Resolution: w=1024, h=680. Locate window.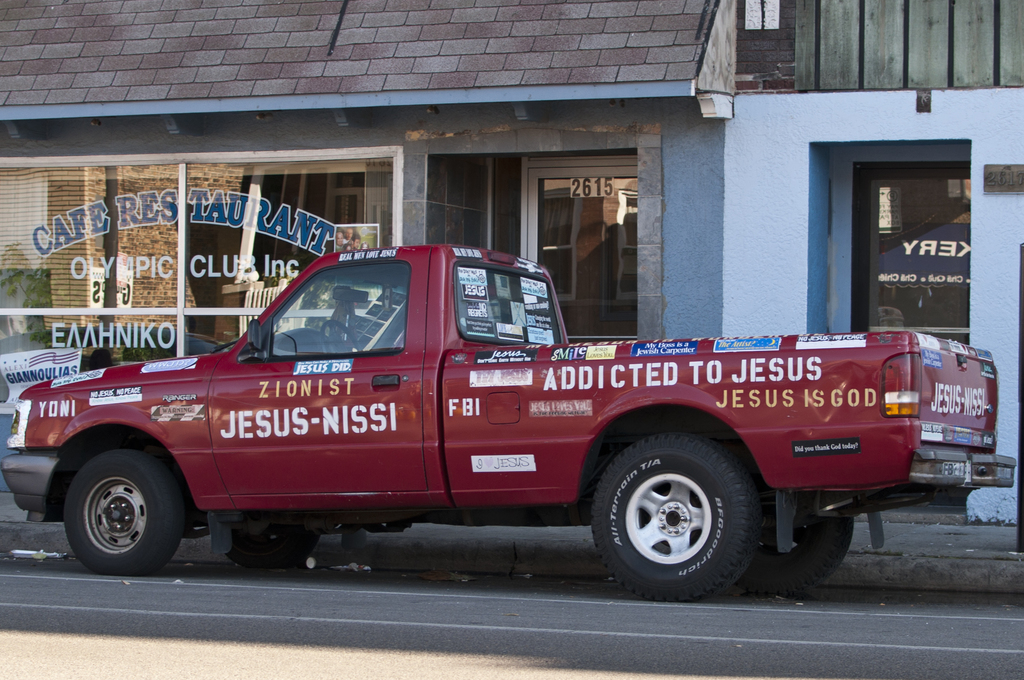
l=544, t=135, r=656, b=321.
